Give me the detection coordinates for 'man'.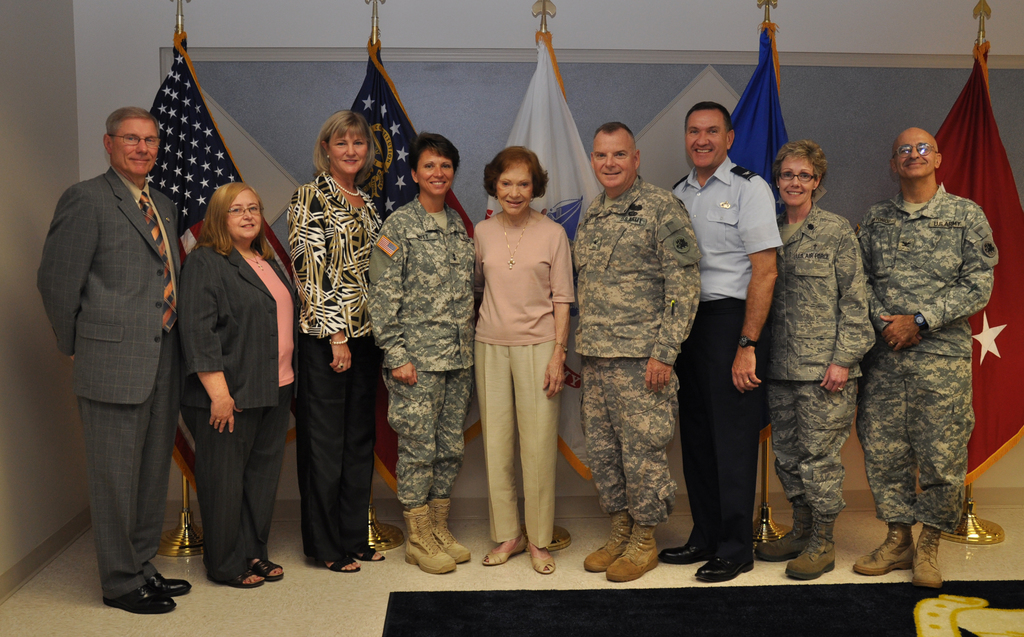
{"left": 40, "top": 61, "right": 194, "bottom": 629}.
